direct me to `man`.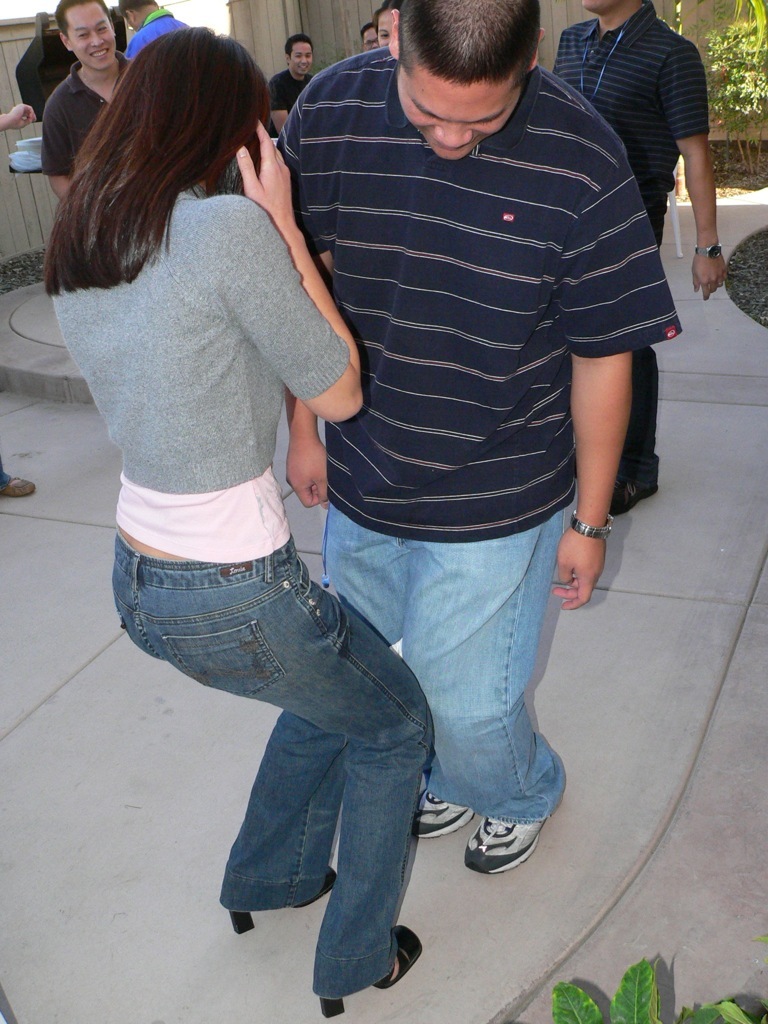
Direction: bbox=(199, 2, 684, 916).
